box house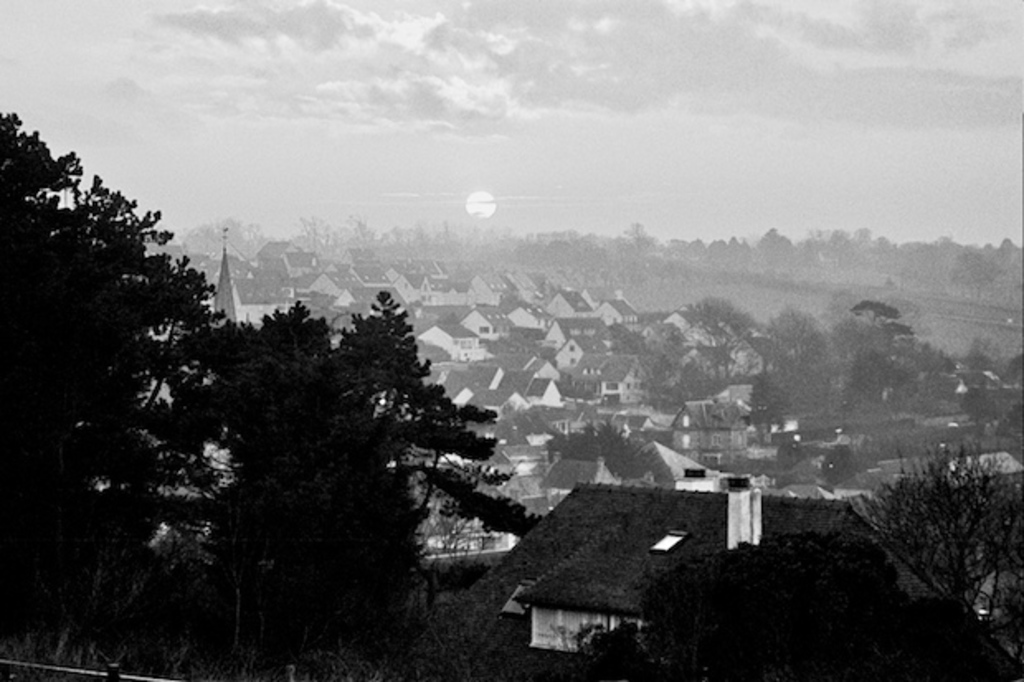
l=727, t=405, r=798, b=469
